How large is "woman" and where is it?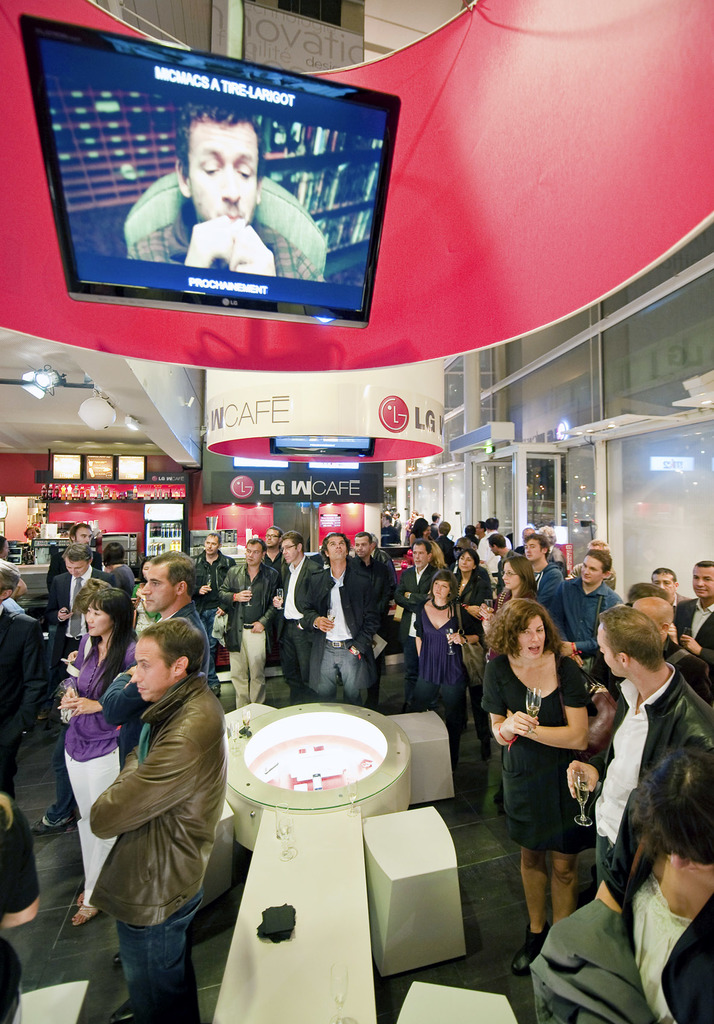
Bounding box: rect(482, 611, 628, 954).
